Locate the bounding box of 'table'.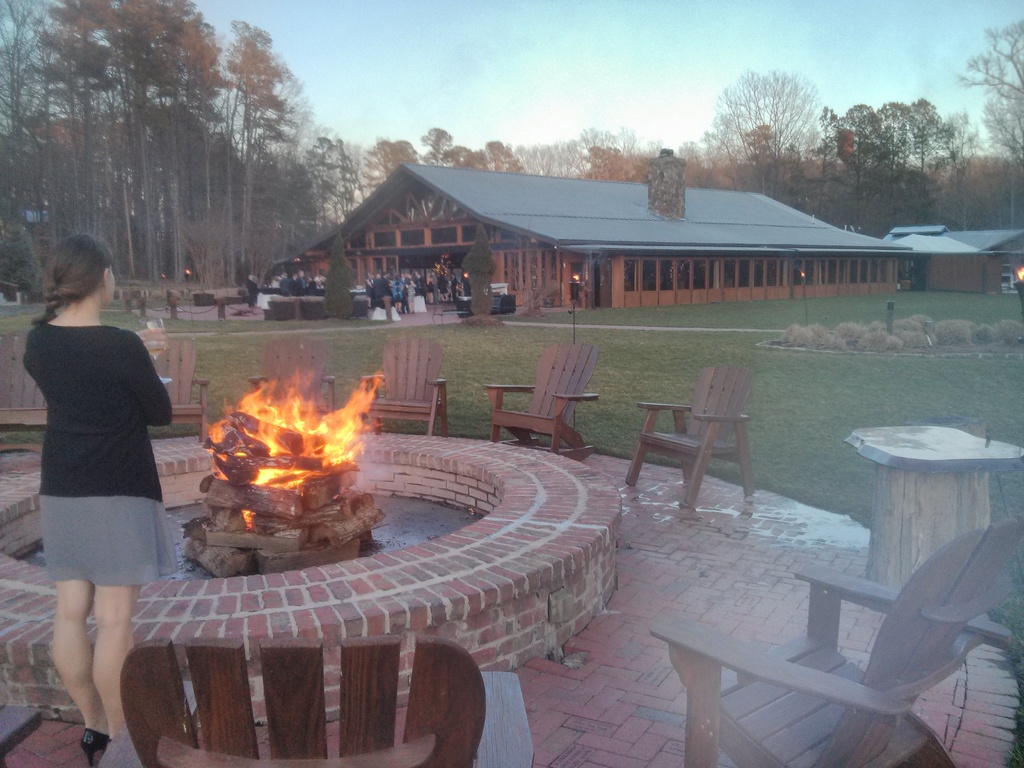
Bounding box: region(194, 293, 212, 308).
